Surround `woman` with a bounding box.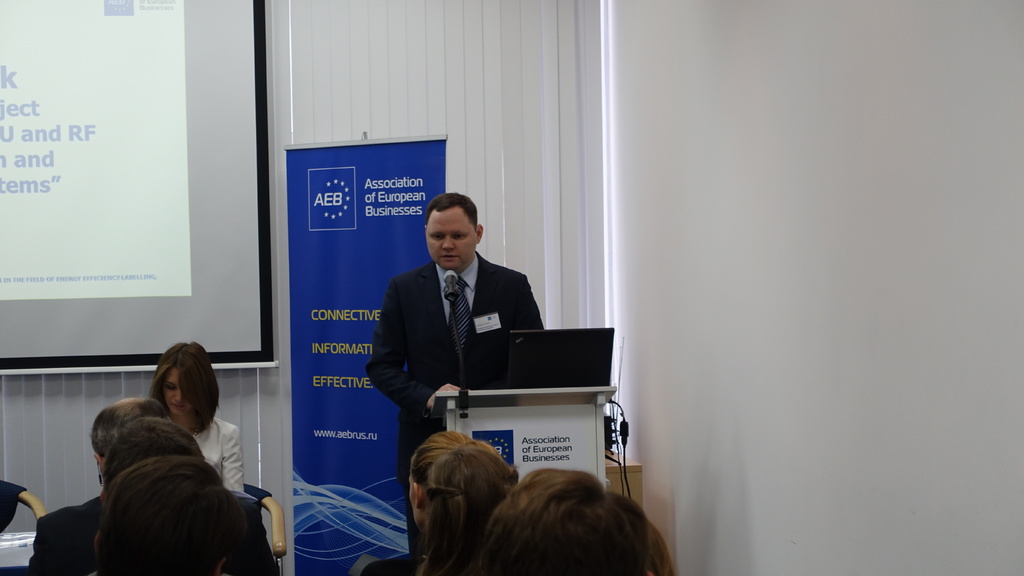
detection(359, 435, 475, 575).
